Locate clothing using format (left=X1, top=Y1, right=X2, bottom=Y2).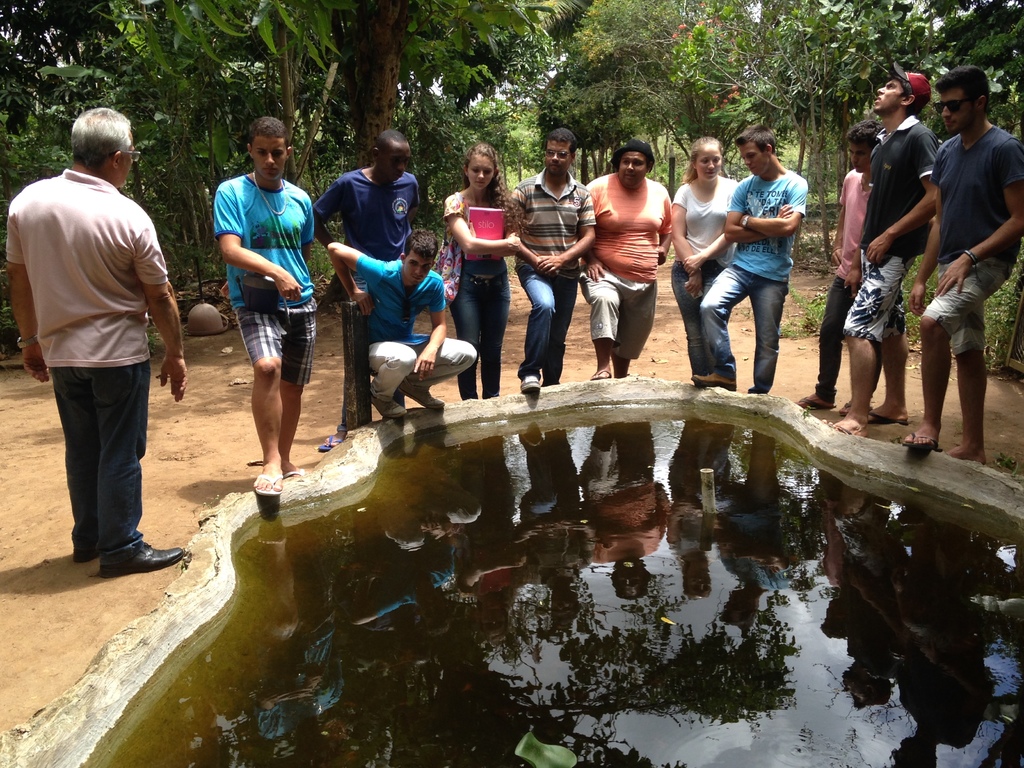
(left=837, top=111, right=938, bottom=340).
